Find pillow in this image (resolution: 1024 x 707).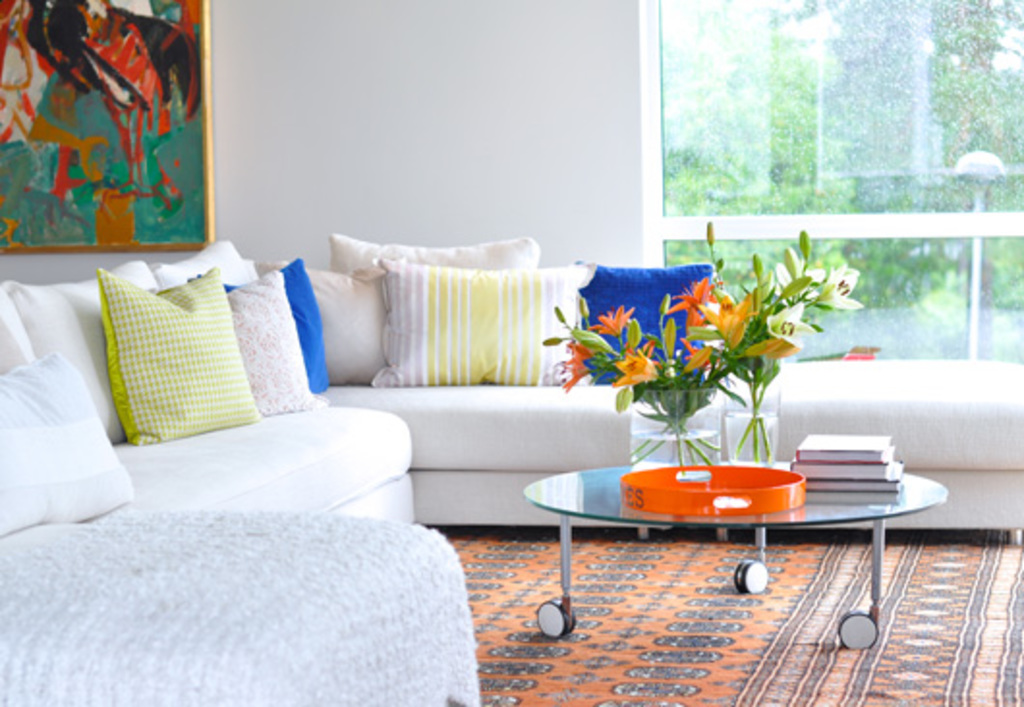
[x1=83, y1=249, x2=282, y2=452].
